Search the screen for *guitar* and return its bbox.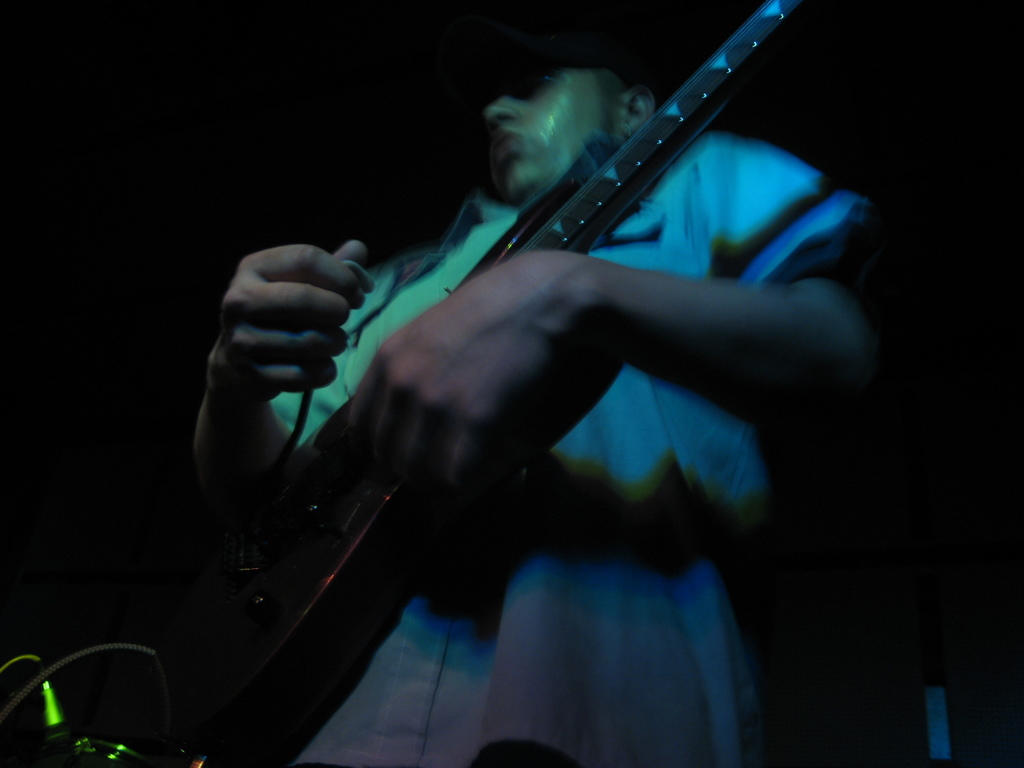
Found: 153/0/809/767.
